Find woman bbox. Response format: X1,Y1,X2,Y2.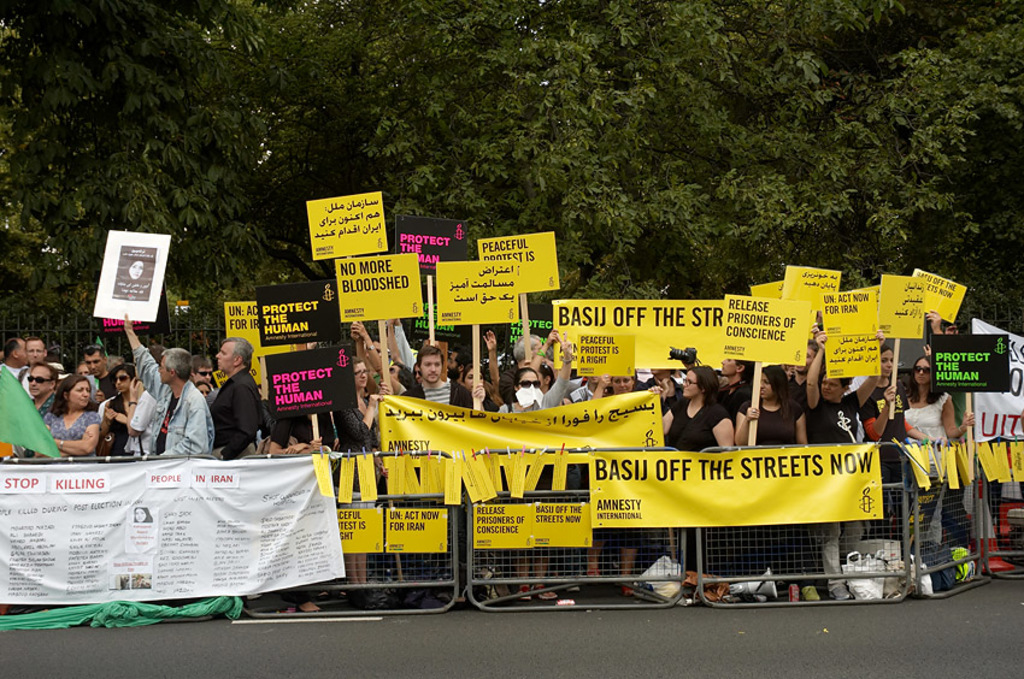
195,383,212,402.
